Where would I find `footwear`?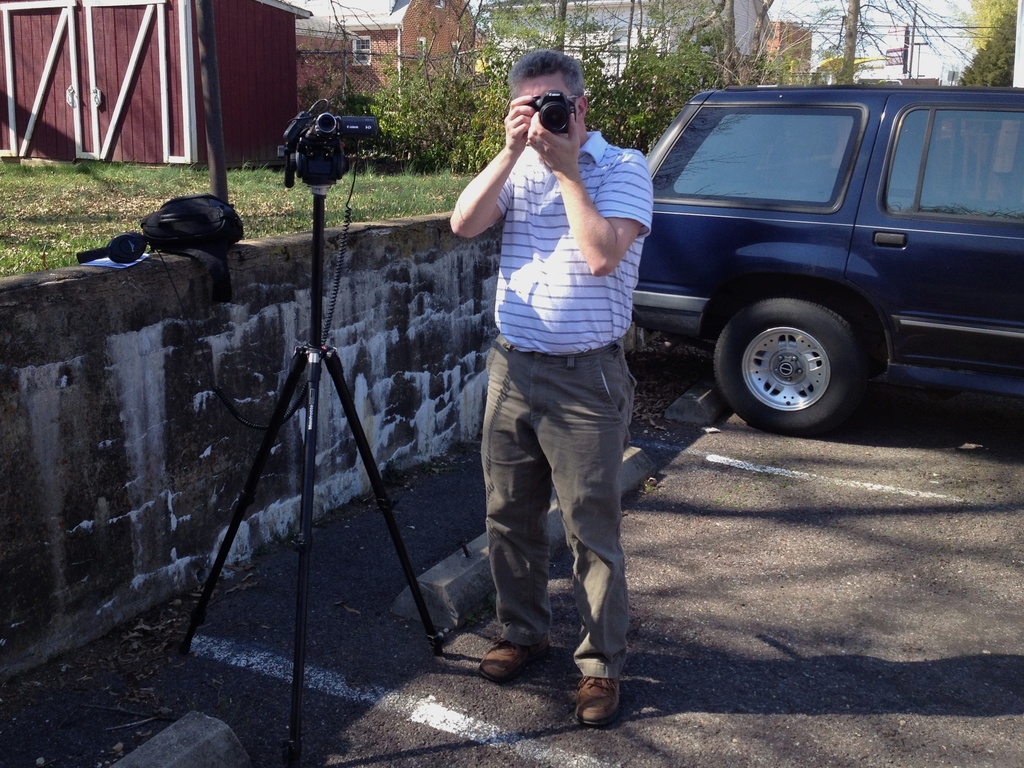
At pyautogui.locateOnScreen(481, 637, 552, 678).
